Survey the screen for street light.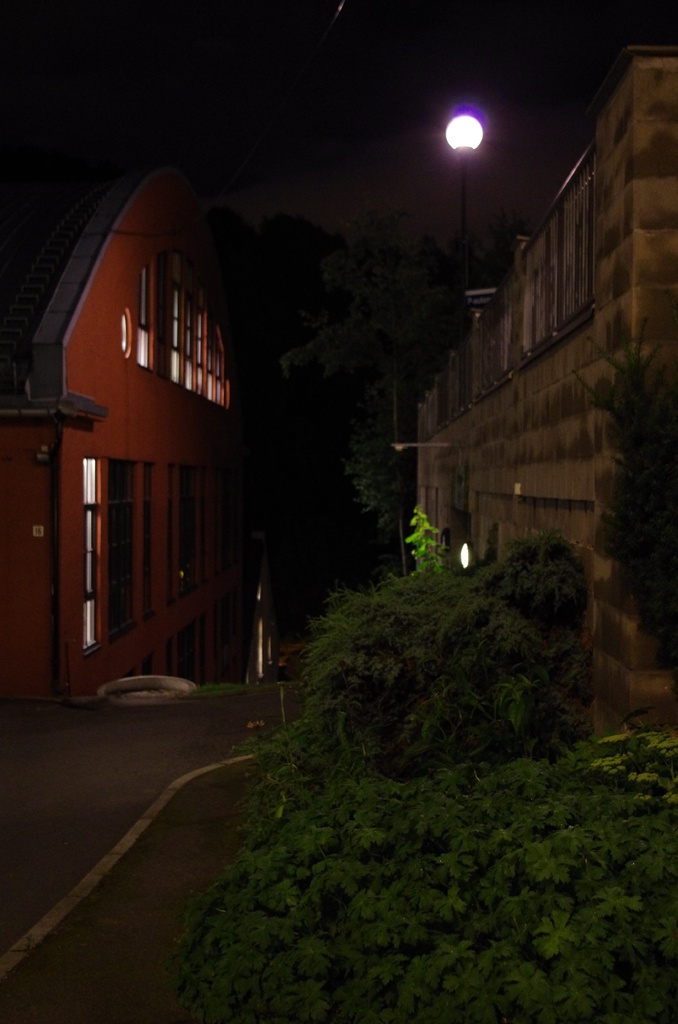
Survey found: Rect(442, 98, 516, 241).
